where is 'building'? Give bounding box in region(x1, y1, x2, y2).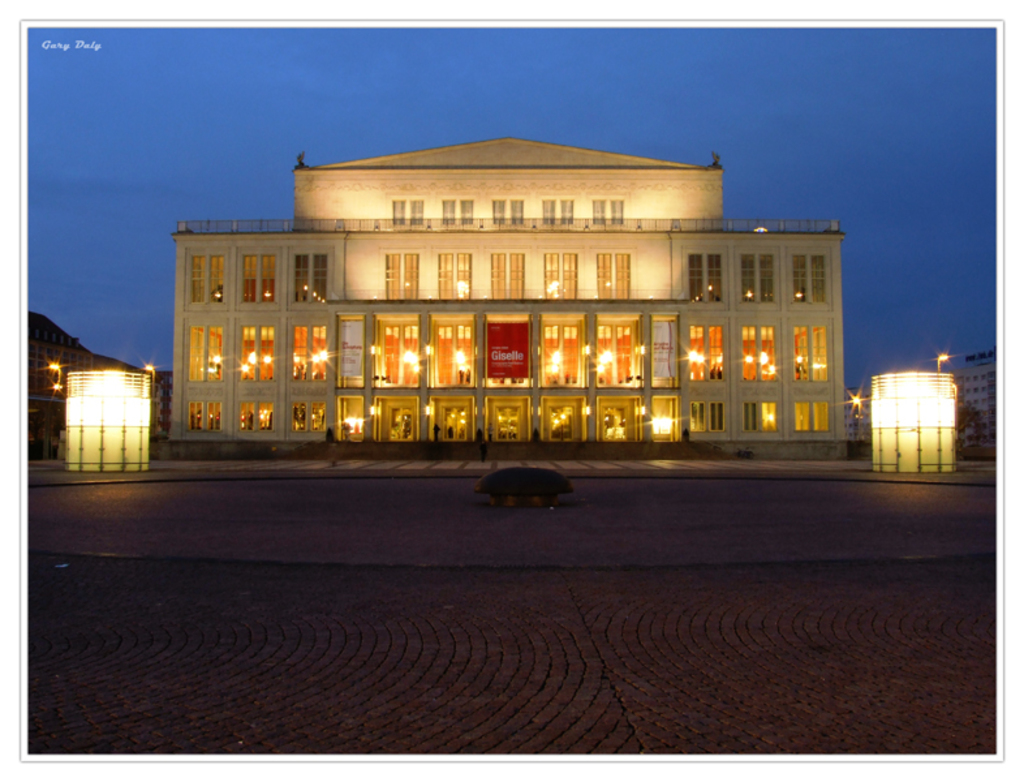
region(952, 349, 1003, 456).
